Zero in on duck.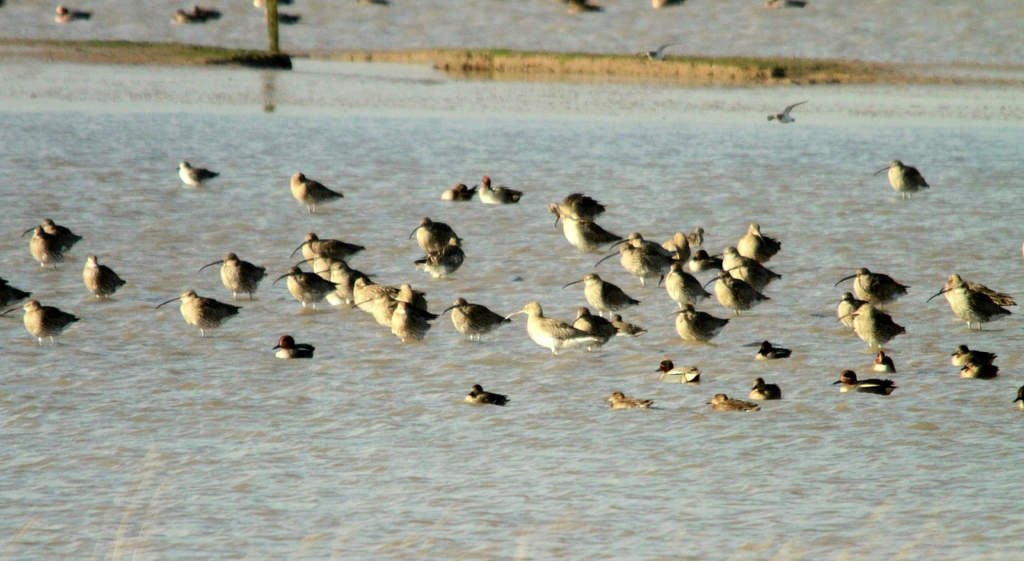
Zeroed in: [646,0,689,5].
